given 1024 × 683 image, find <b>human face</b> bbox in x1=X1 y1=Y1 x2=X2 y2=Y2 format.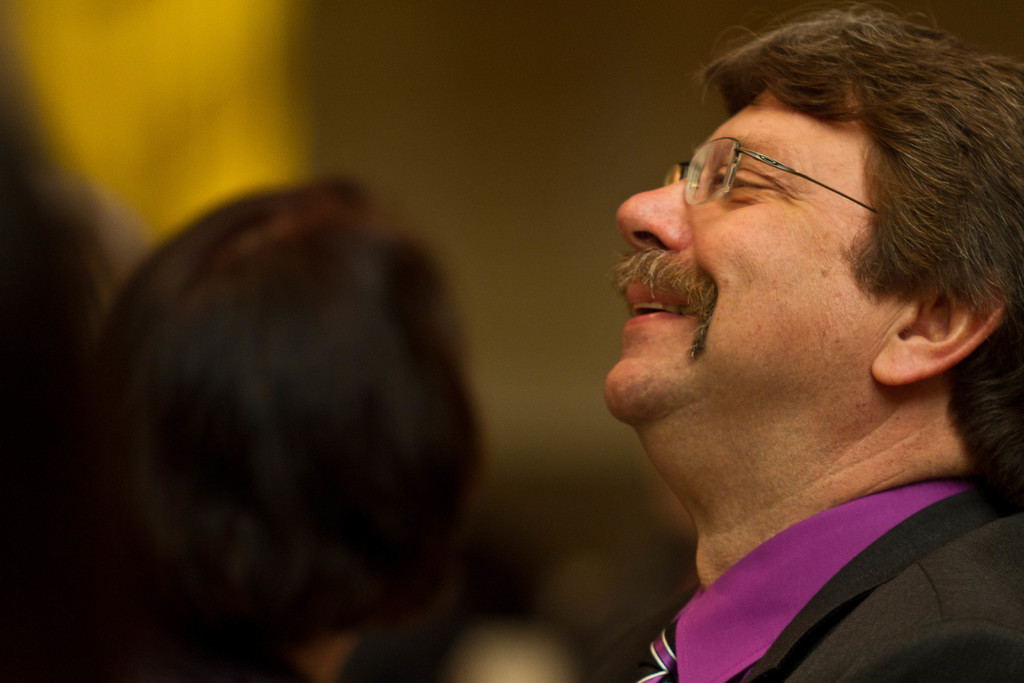
x1=602 y1=86 x2=875 y2=427.
